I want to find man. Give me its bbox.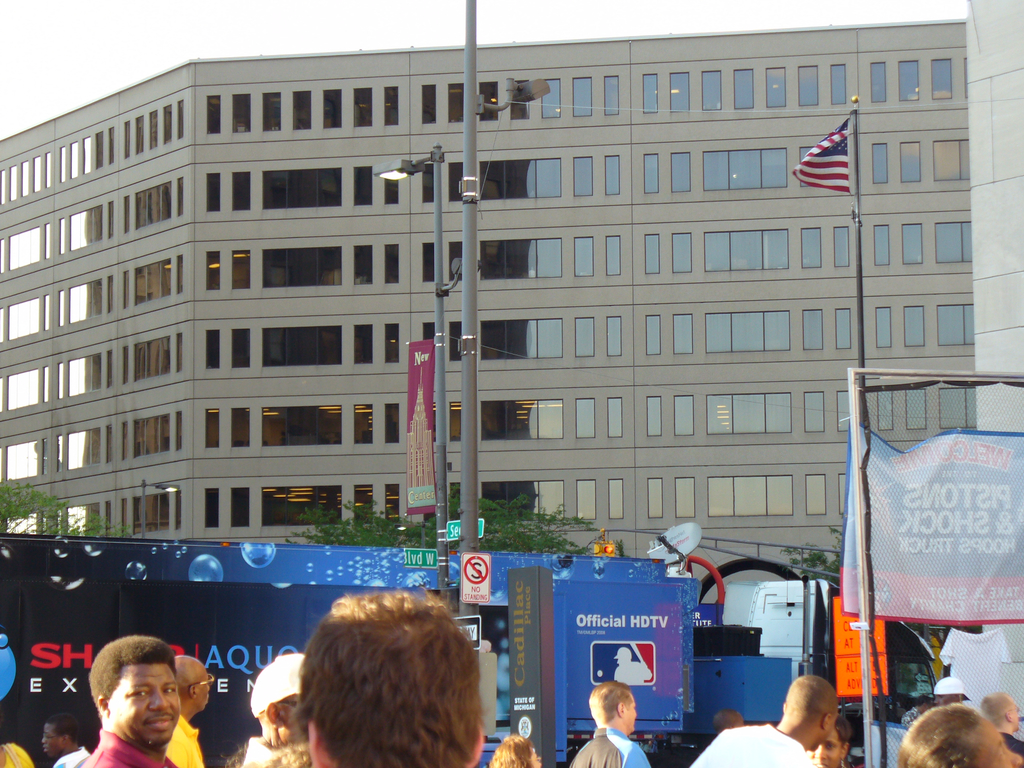
685,671,843,767.
